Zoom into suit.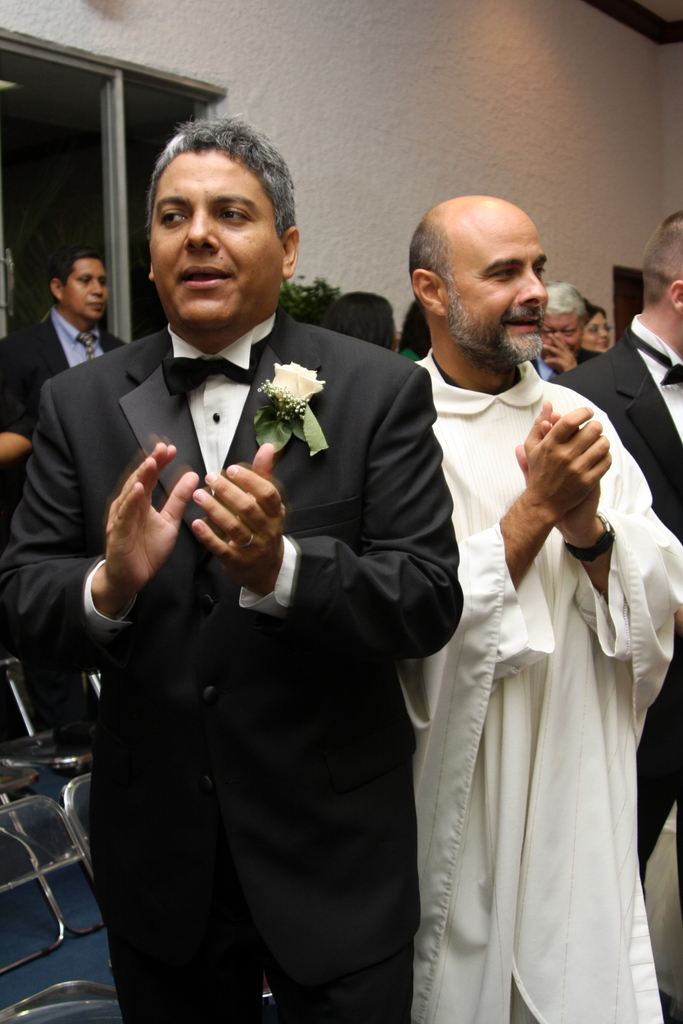
Zoom target: 67/256/454/1023.
